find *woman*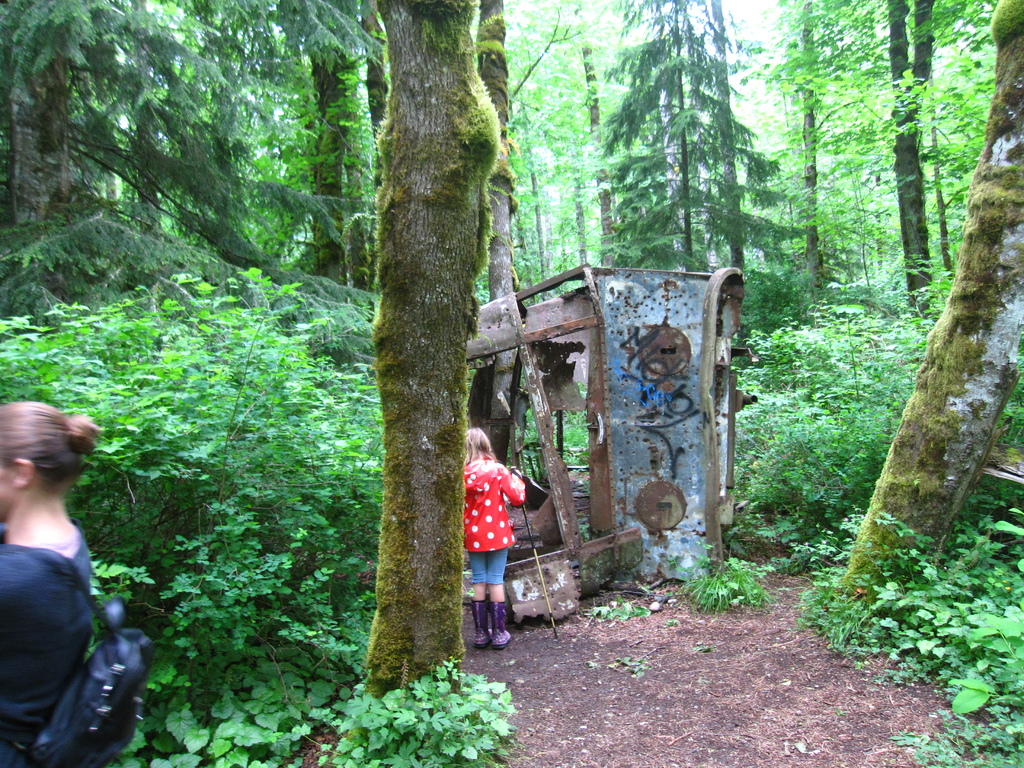
crop(0, 400, 100, 767)
